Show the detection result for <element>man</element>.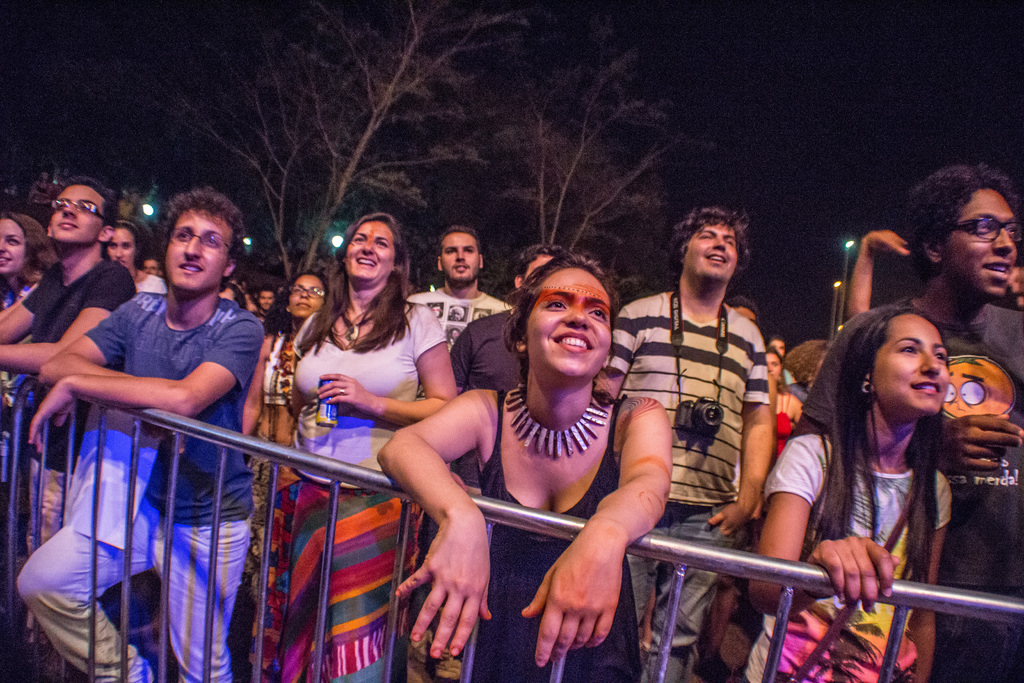
Rect(601, 198, 781, 682).
